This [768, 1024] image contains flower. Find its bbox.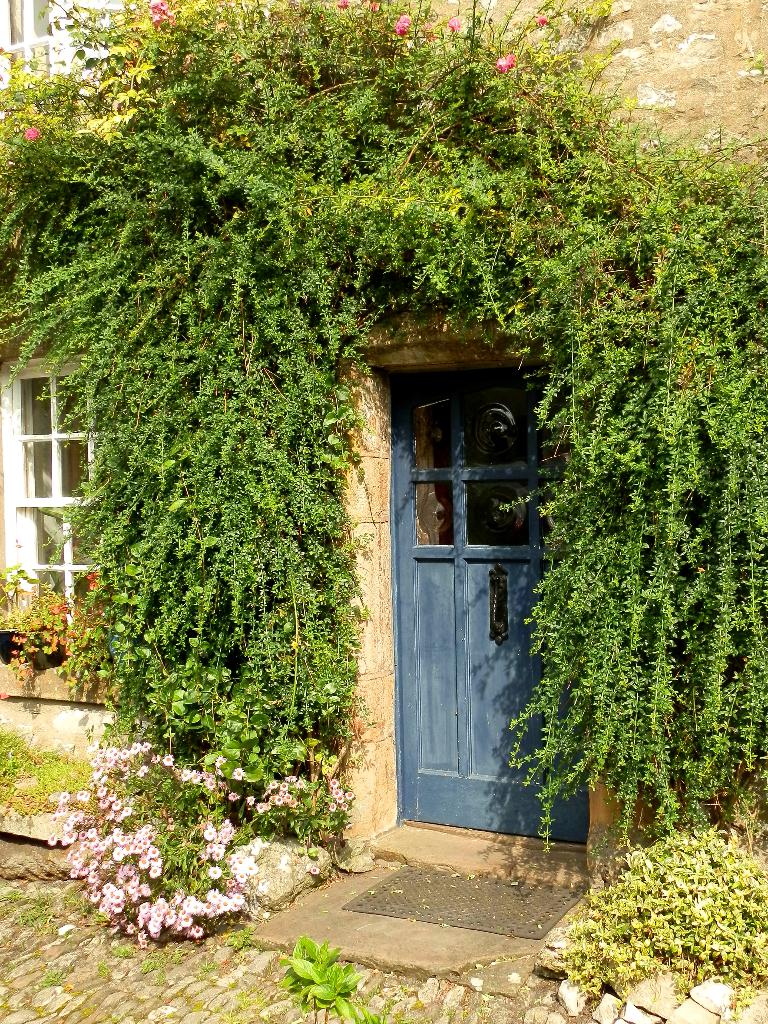
l=422, t=20, r=439, b=42.
